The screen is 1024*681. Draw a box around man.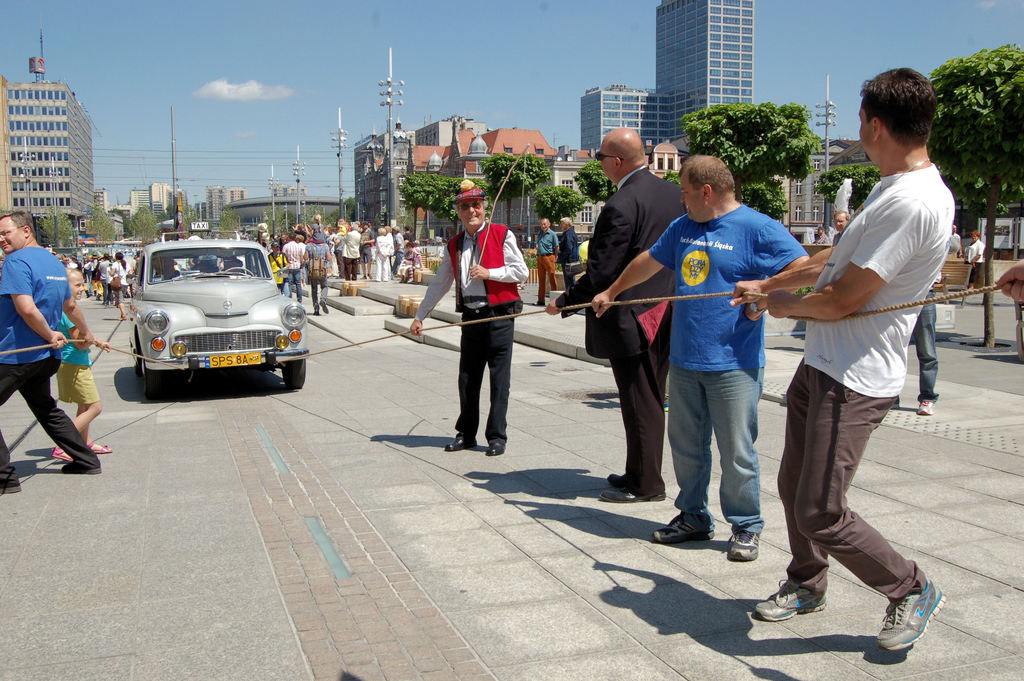
{"x1": 0, "y1": 213, "x2": 102, "y2": 492}.
